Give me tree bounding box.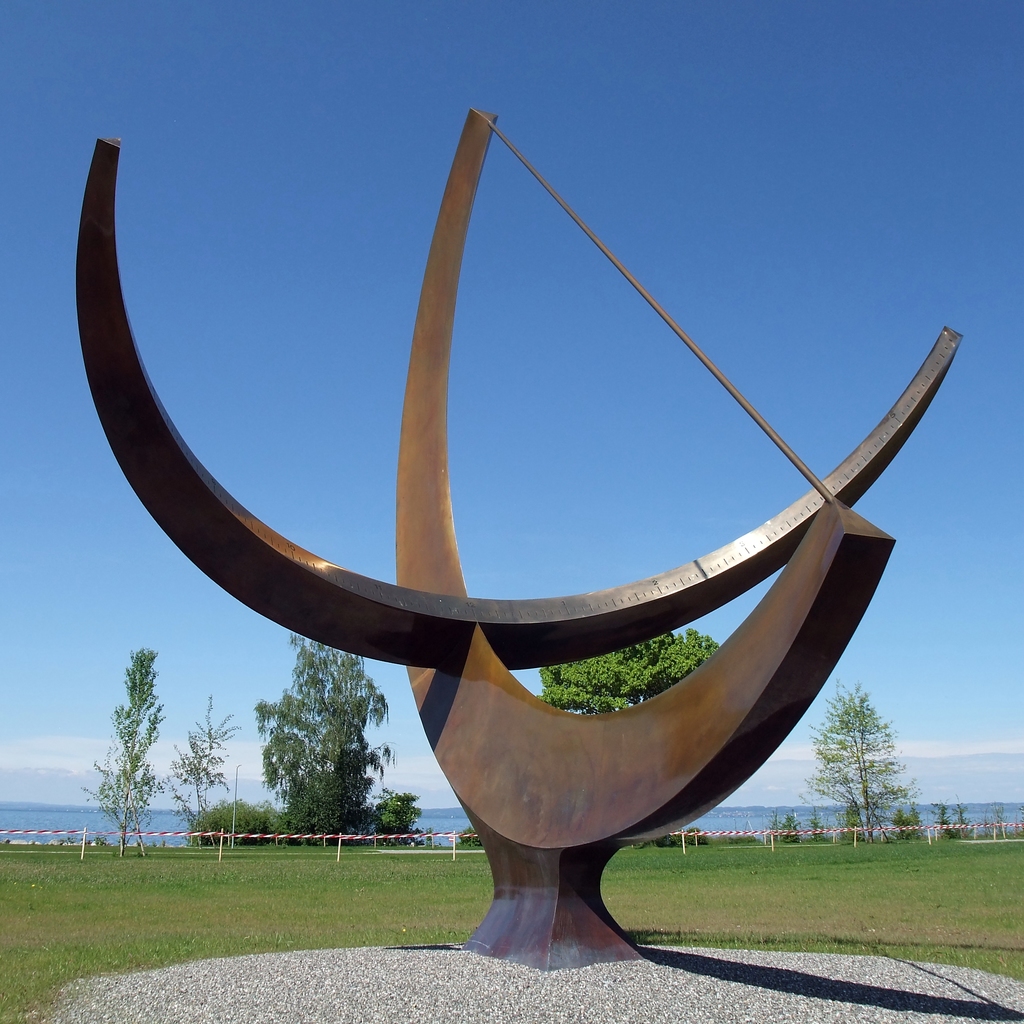
pyautogui.locateOnScreen(540, 629, 730, 717).
